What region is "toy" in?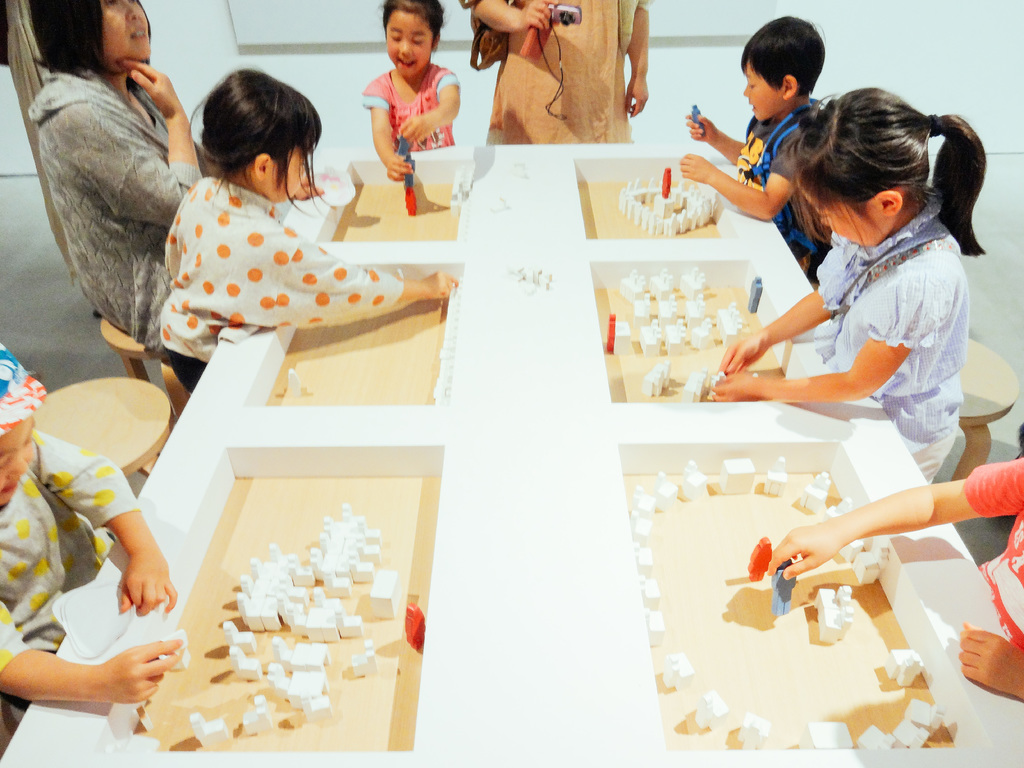
locate(743, 538, 774, 582).
